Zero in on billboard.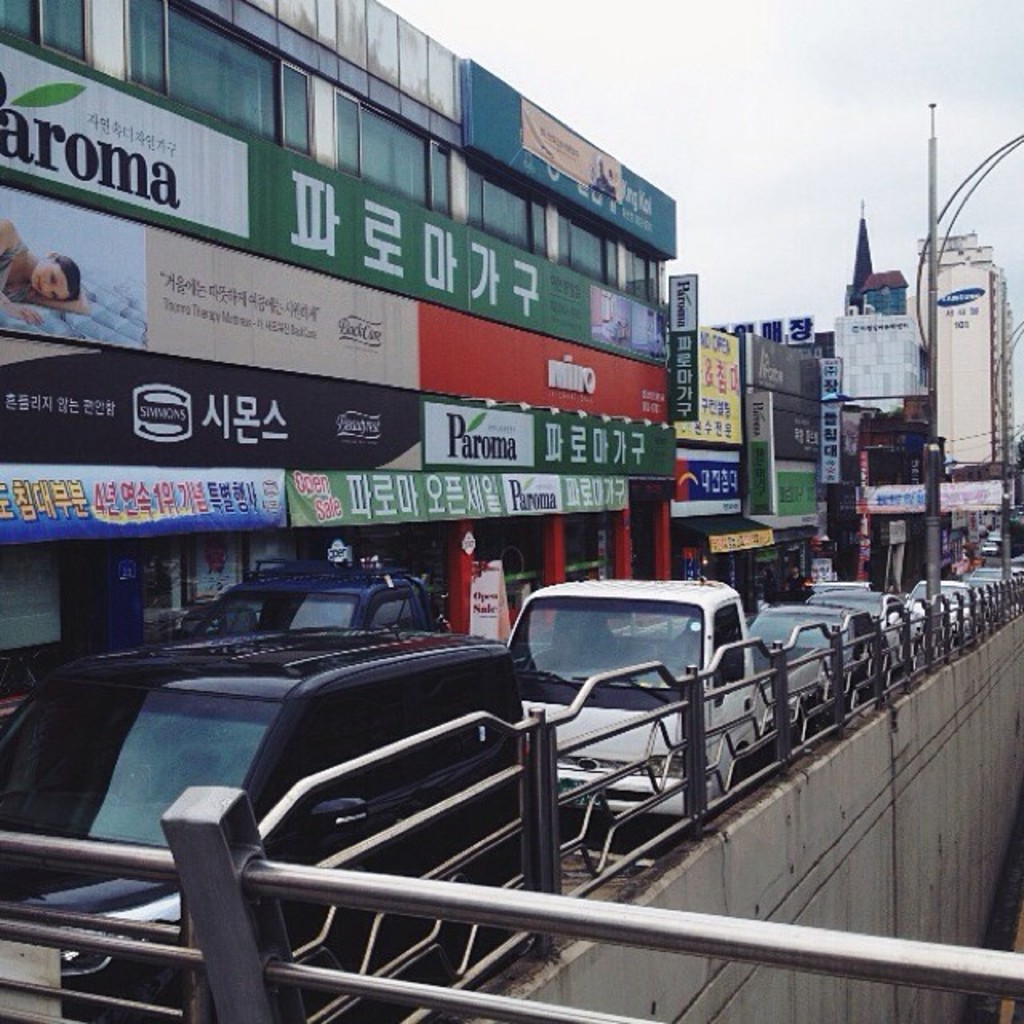
Zeroed in: 3,363,416,462.
